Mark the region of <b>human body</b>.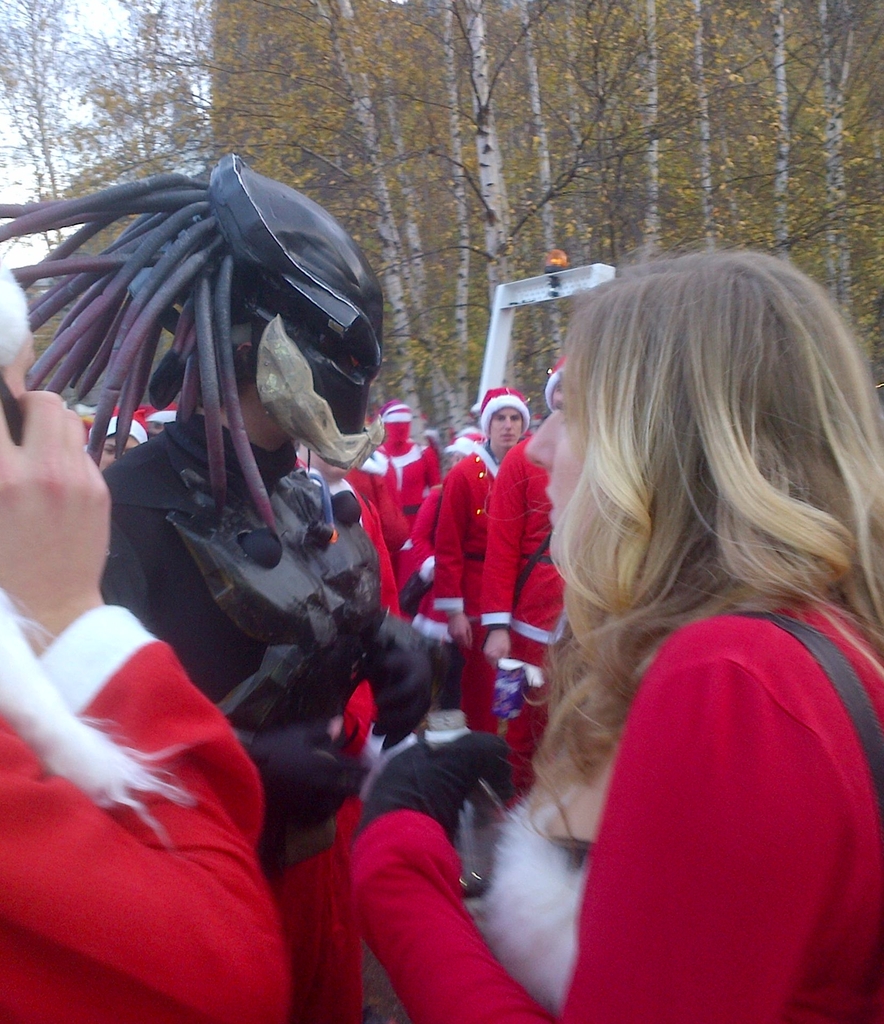
Region: [99,406,407,891].
